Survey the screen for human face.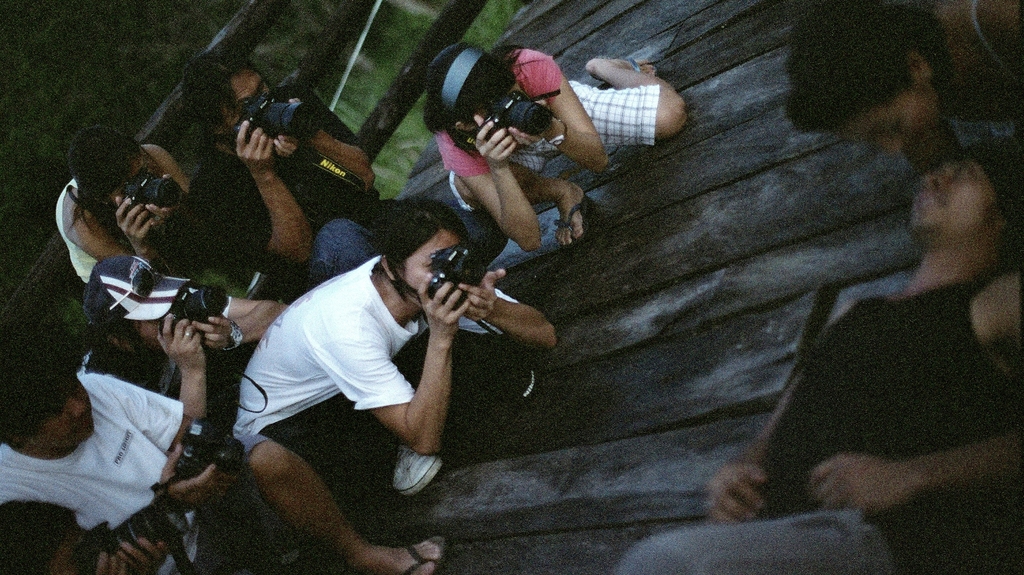
Survey found: detection(400, 227, 467, 309).
